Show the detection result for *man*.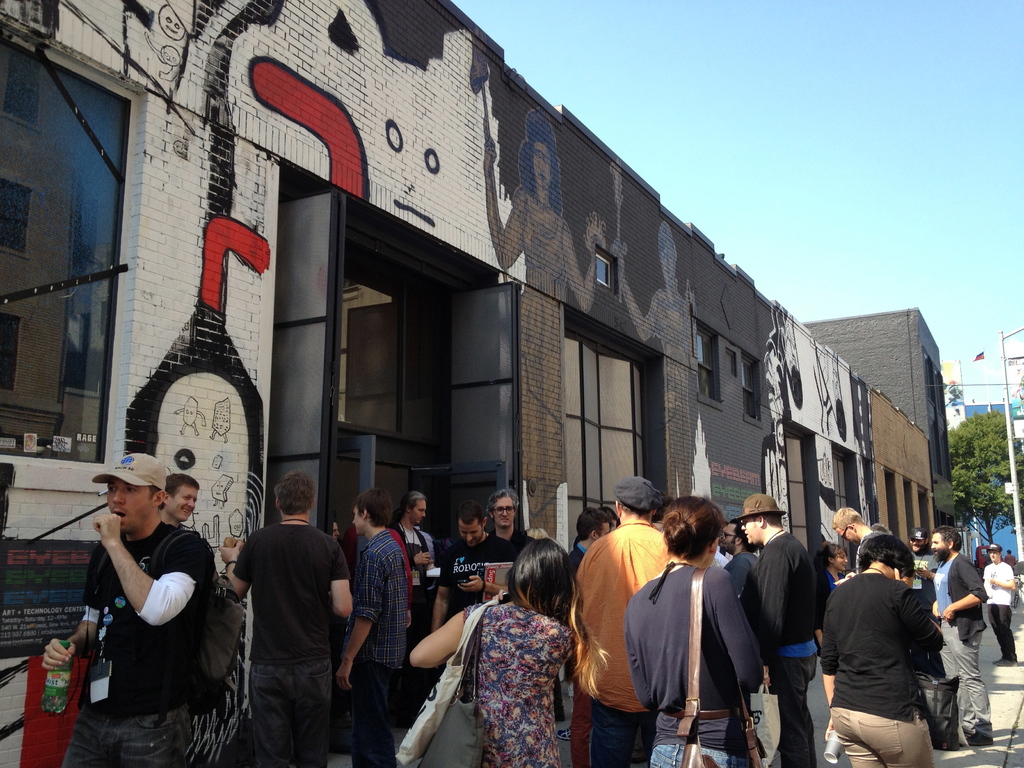
<box>46,452,214,767</box>.
